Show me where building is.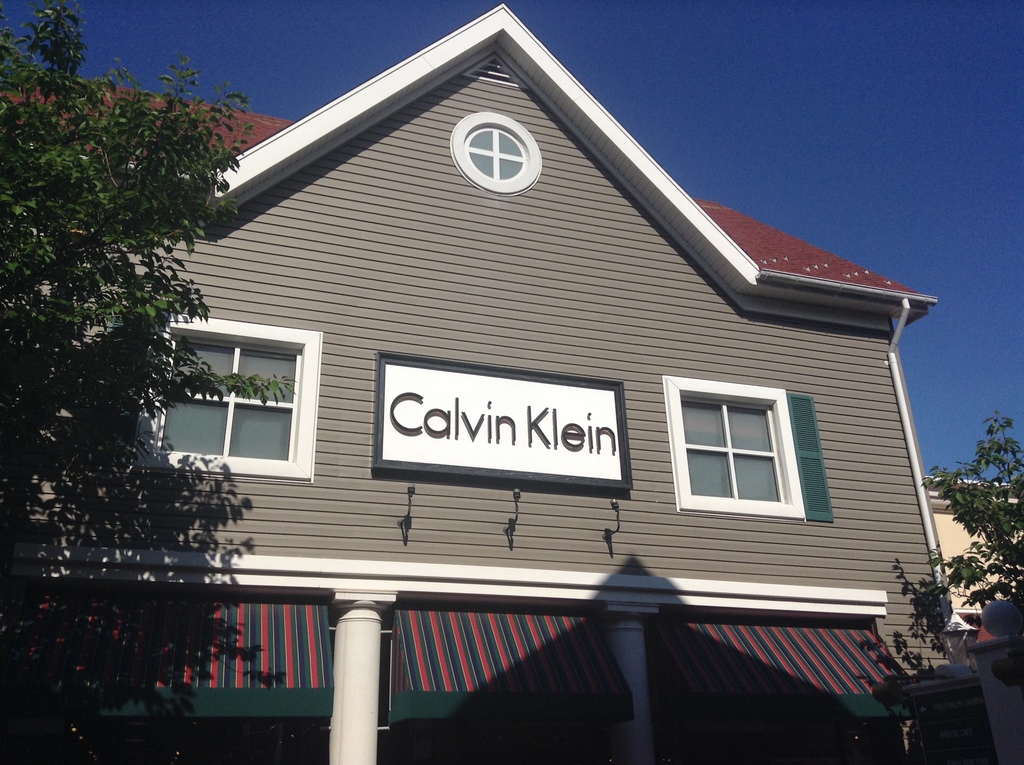
building is at box(0, 0, 972, 764).
